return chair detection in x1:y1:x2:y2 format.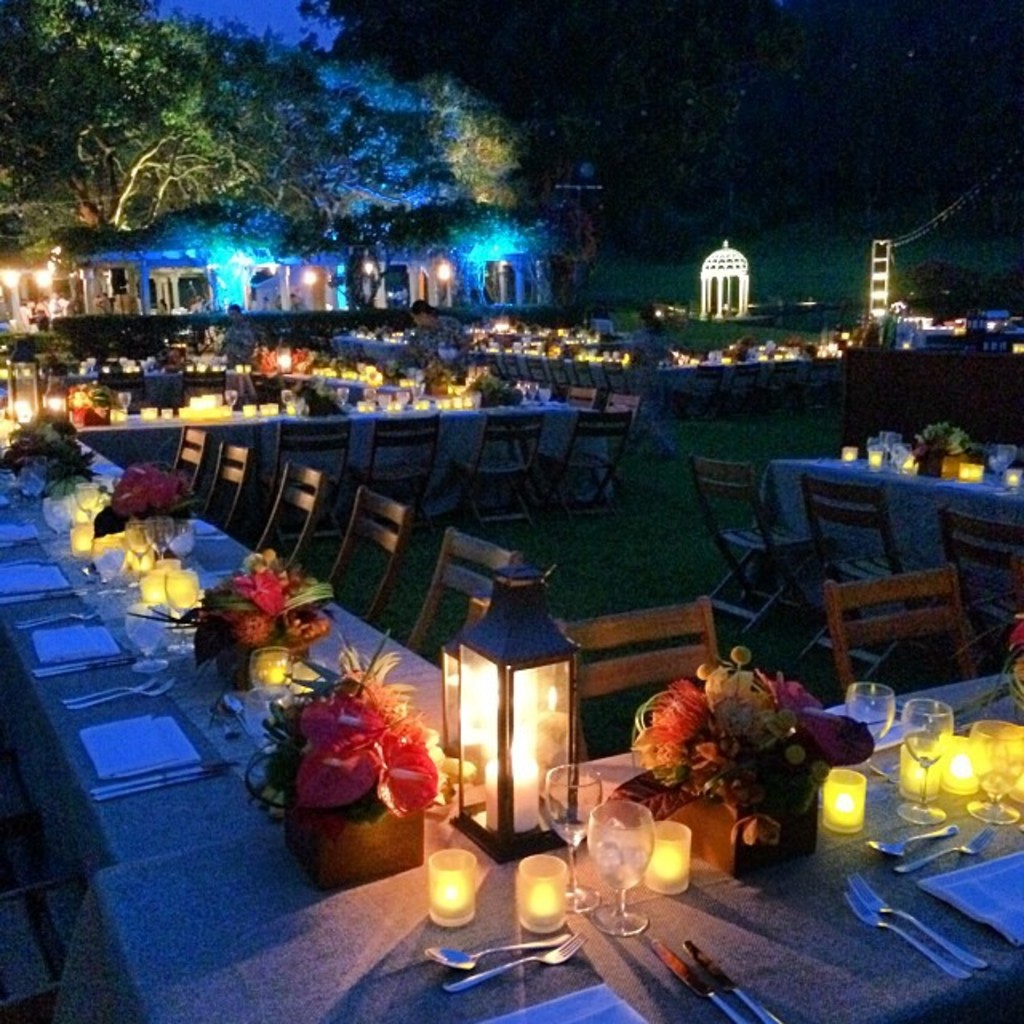
246:459:336:570.
